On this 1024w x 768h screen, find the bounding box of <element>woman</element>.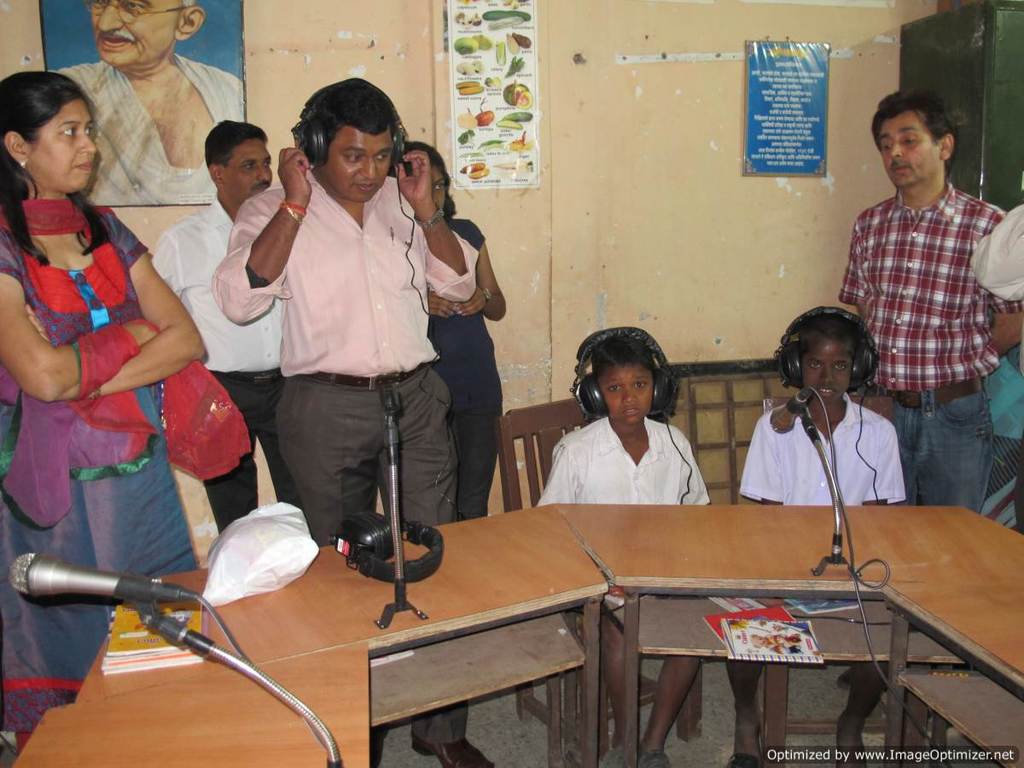
Bounding box: x1=15 y1=68 x2=219 y2=705.
